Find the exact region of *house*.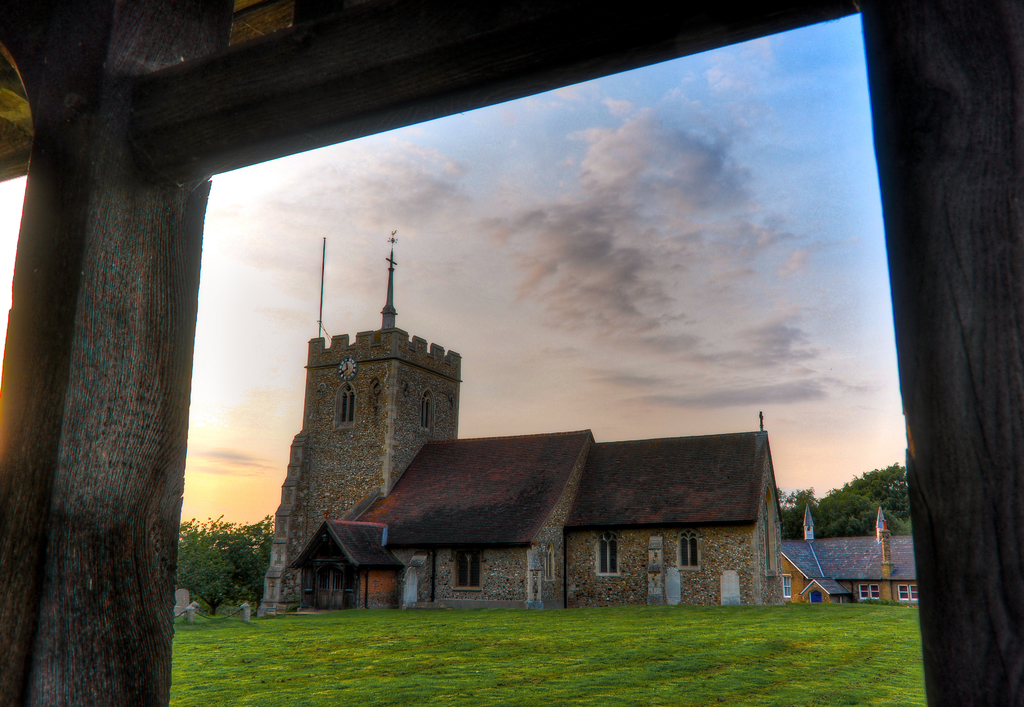
Exact region: [273, 232, 785, 619].
